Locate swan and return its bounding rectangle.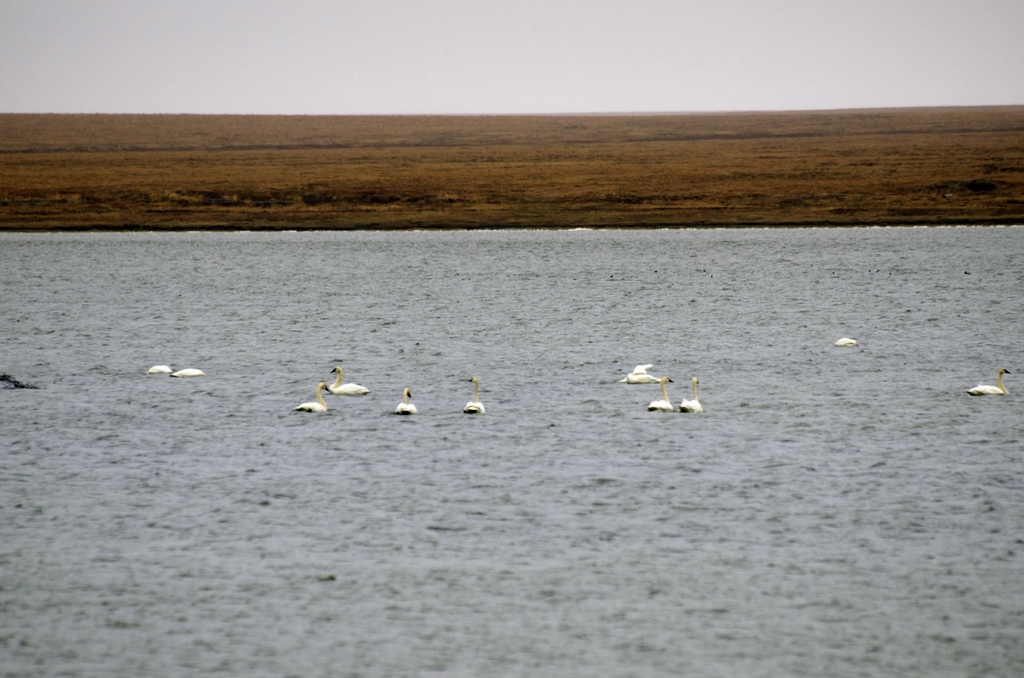
bbox=(647, 376, 677, 411).
